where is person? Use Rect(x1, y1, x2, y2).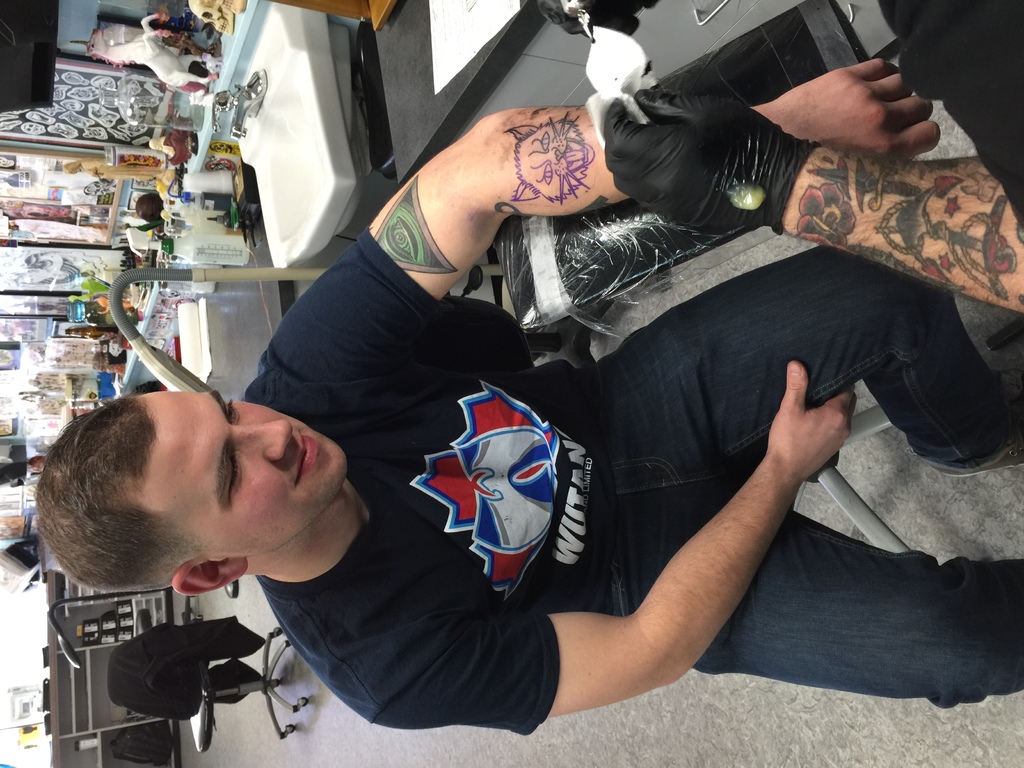
Rect(602, 0, 1021, 307).
